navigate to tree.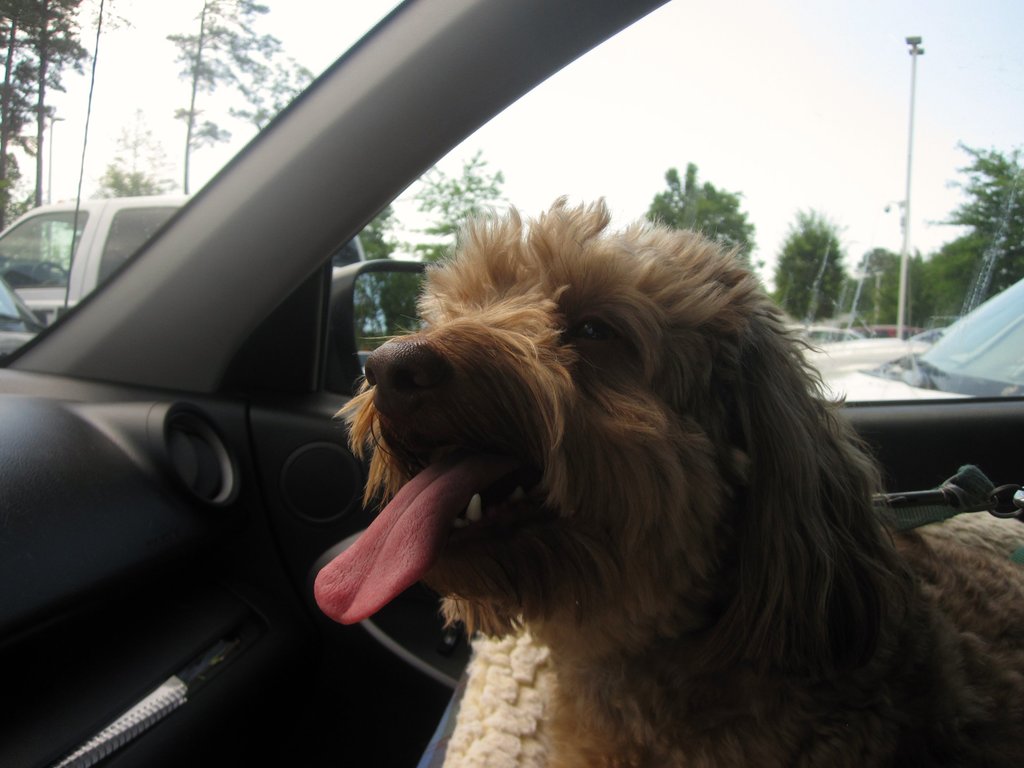
Navigation target: Rect(642, 159, 753, 268).
